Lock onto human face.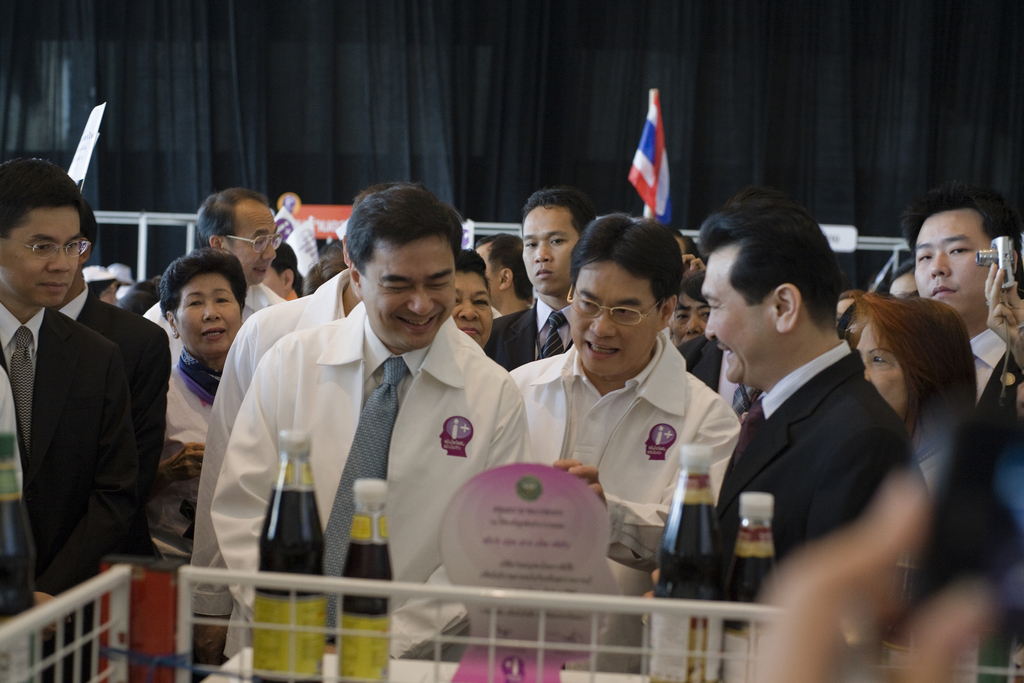
Locked: locate(0, 203, 83, 309).
